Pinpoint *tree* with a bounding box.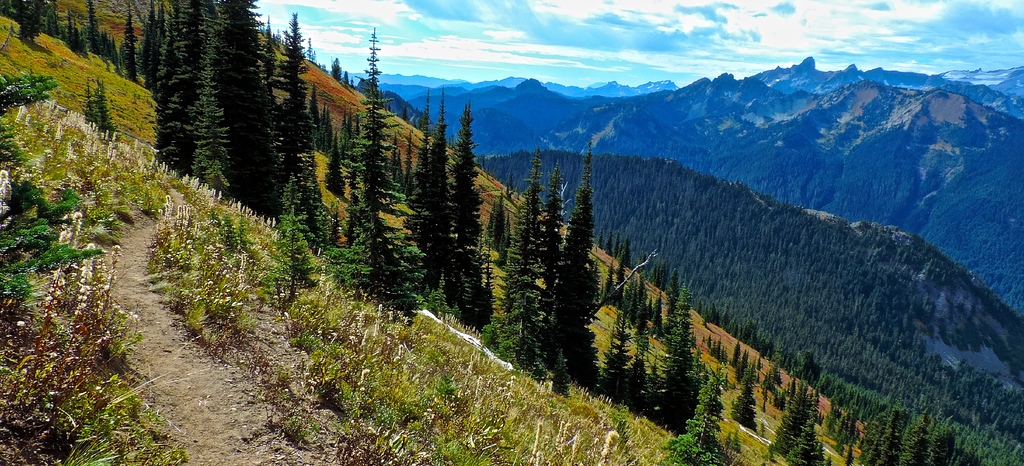
(523, 133, 612, 399).
